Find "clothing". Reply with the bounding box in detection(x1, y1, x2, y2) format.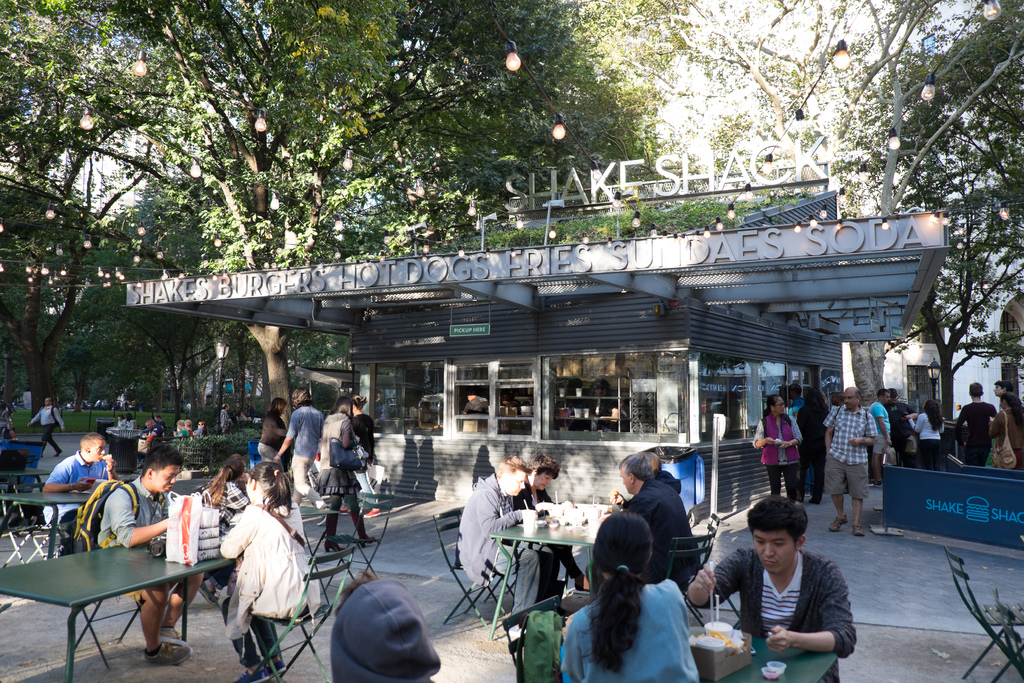
detection(351, 413, 375, 447).
